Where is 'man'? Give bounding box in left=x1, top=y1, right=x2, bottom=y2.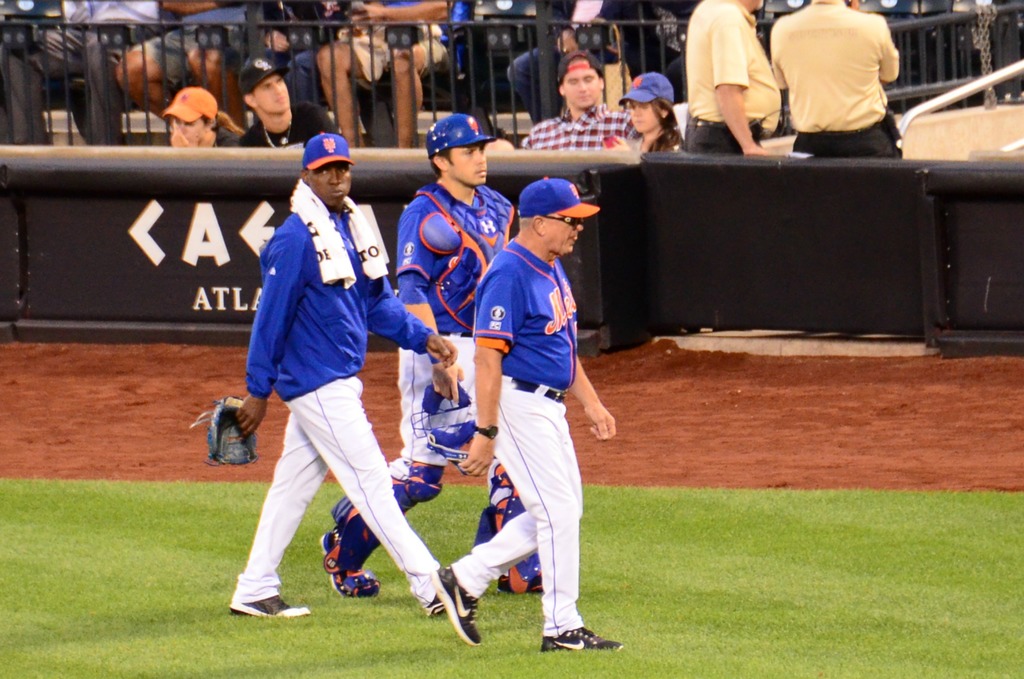
left=512, top=0, right=646, bottom=127.
